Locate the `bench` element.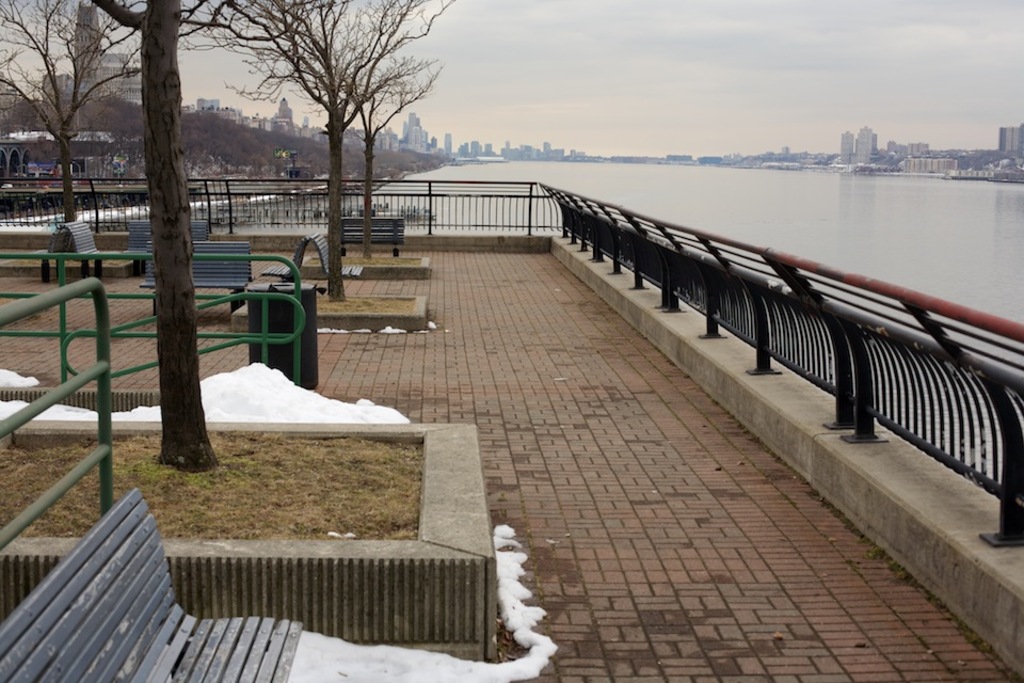
Element bbox: detection(259, 233, 313, 286).
